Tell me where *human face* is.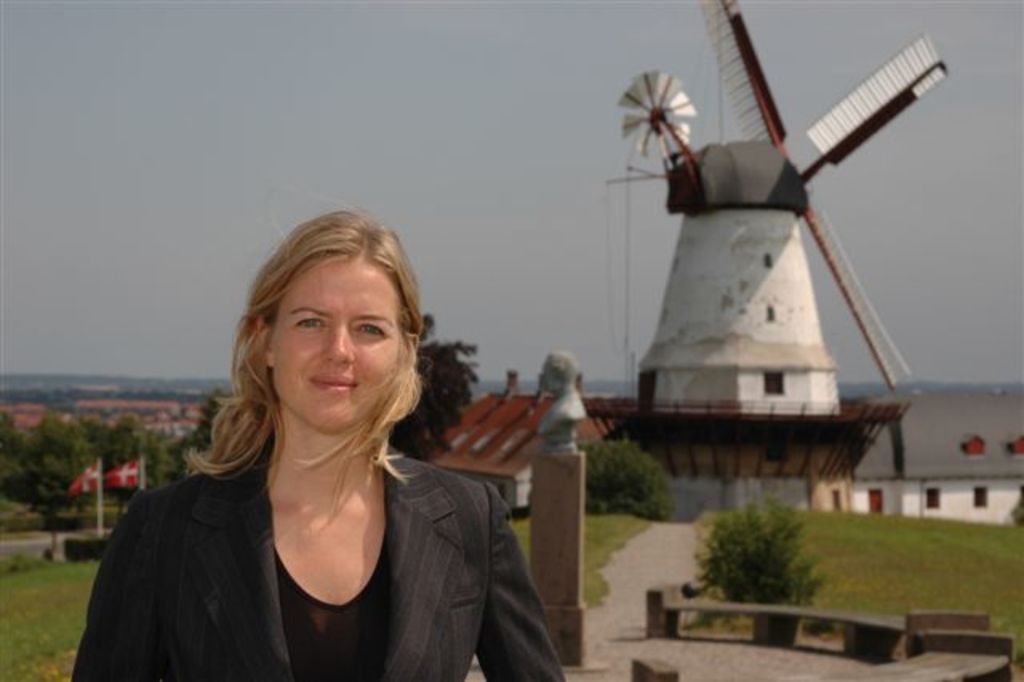
*human face* is at box(270, 253, 403, 426).
